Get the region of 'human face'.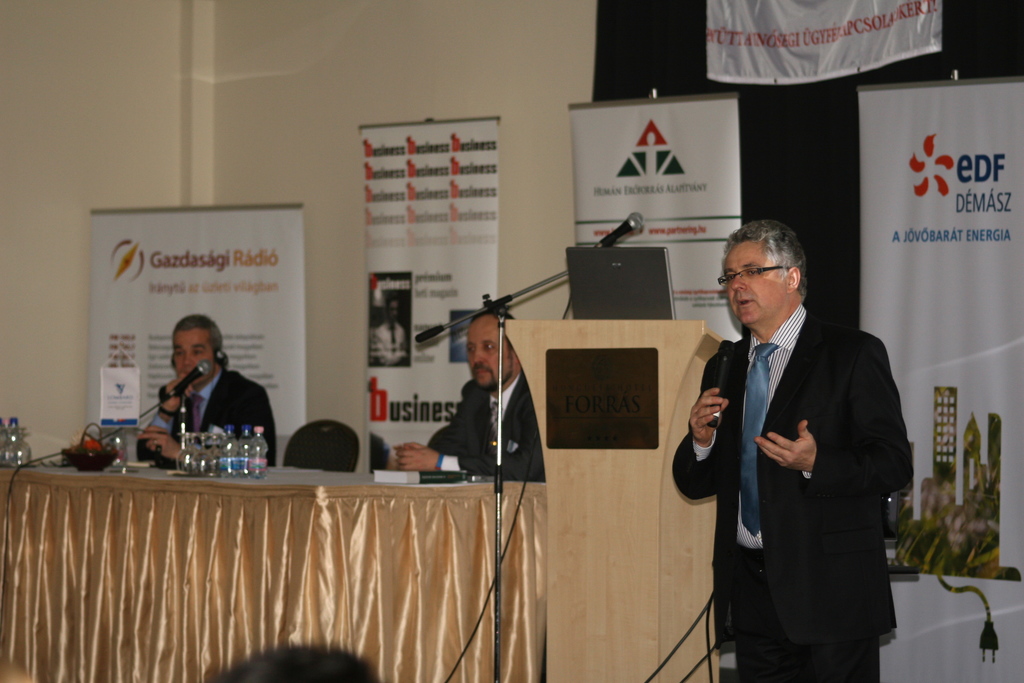
729:242:783:329.
